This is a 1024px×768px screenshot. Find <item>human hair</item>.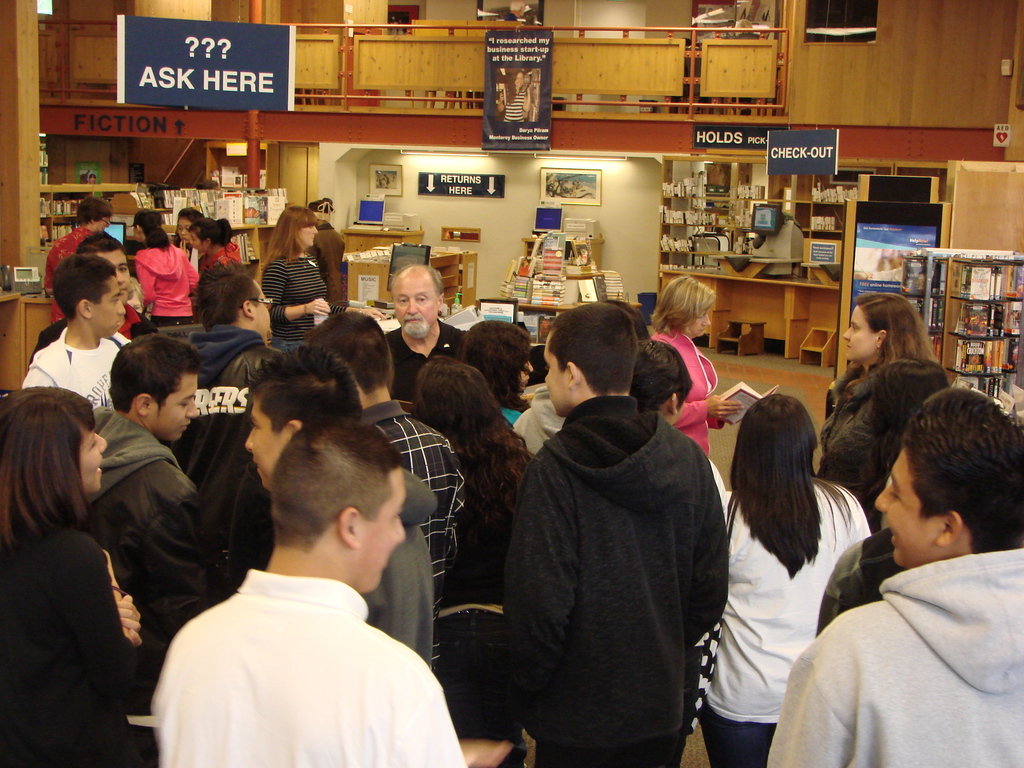
Bounding box: 181,203,208,230.
